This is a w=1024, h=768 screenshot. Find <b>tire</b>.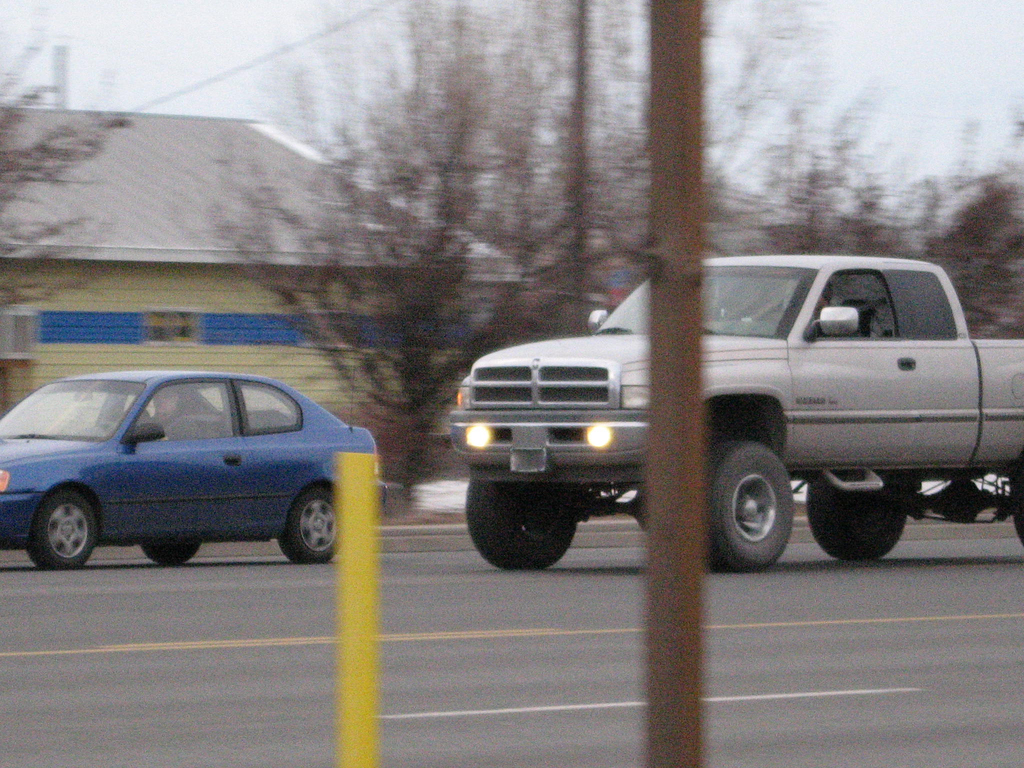
Bounding box: 140,539,201,564.
